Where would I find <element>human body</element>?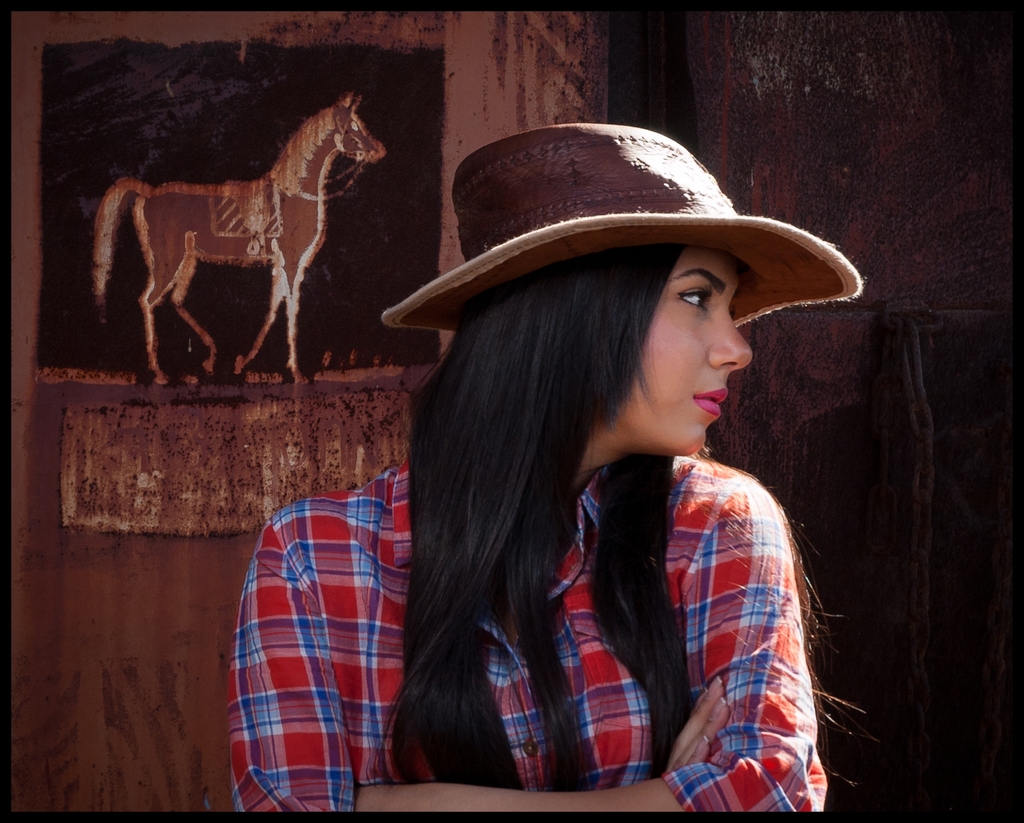
At [x1=342, y1=150, x2=913, y2=822].
